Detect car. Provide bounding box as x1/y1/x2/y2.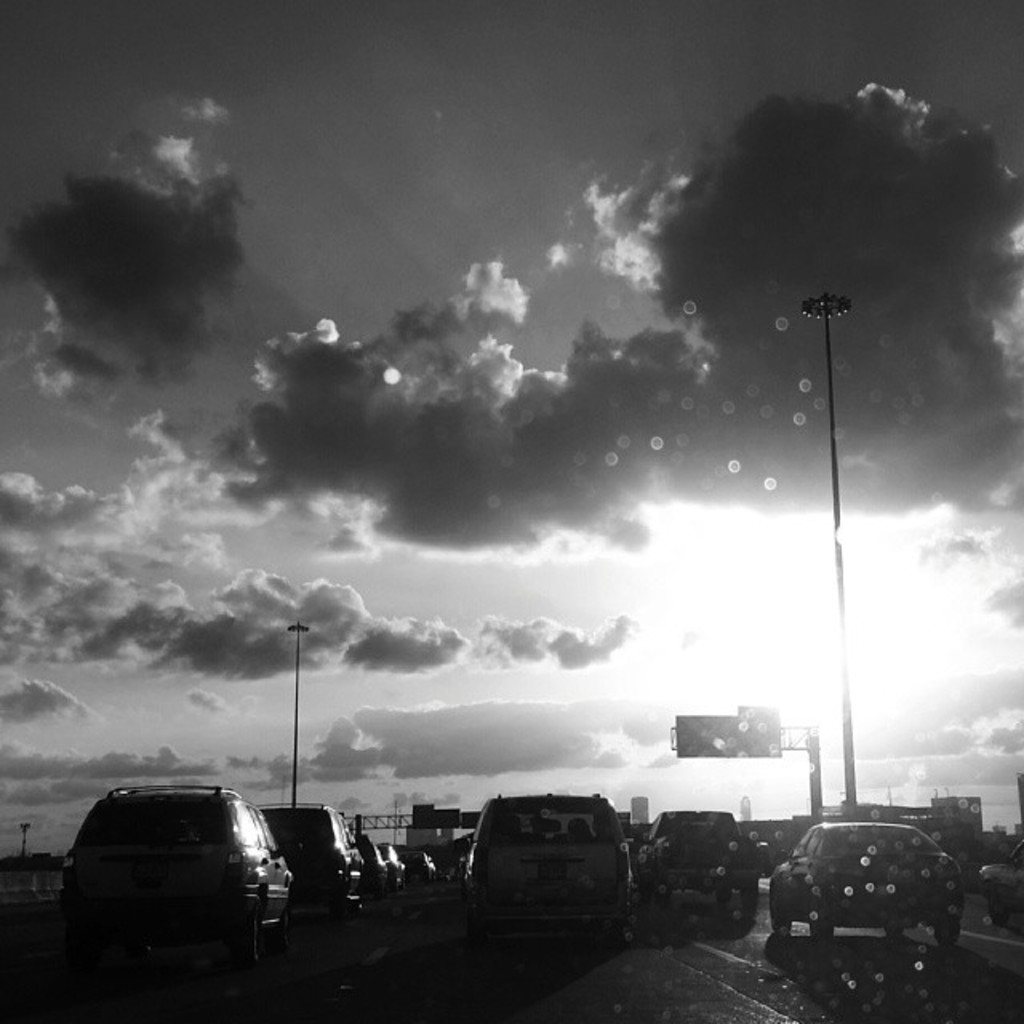
376/842/403/890.
